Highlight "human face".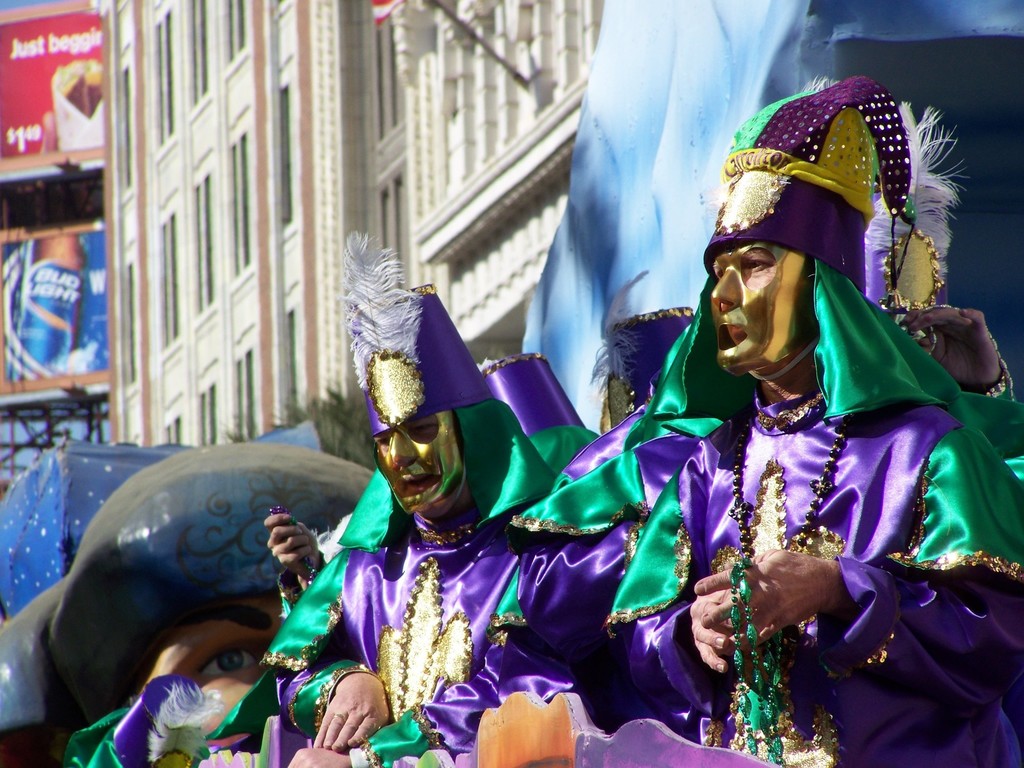
Highlighted region: 375,412,466,523.
